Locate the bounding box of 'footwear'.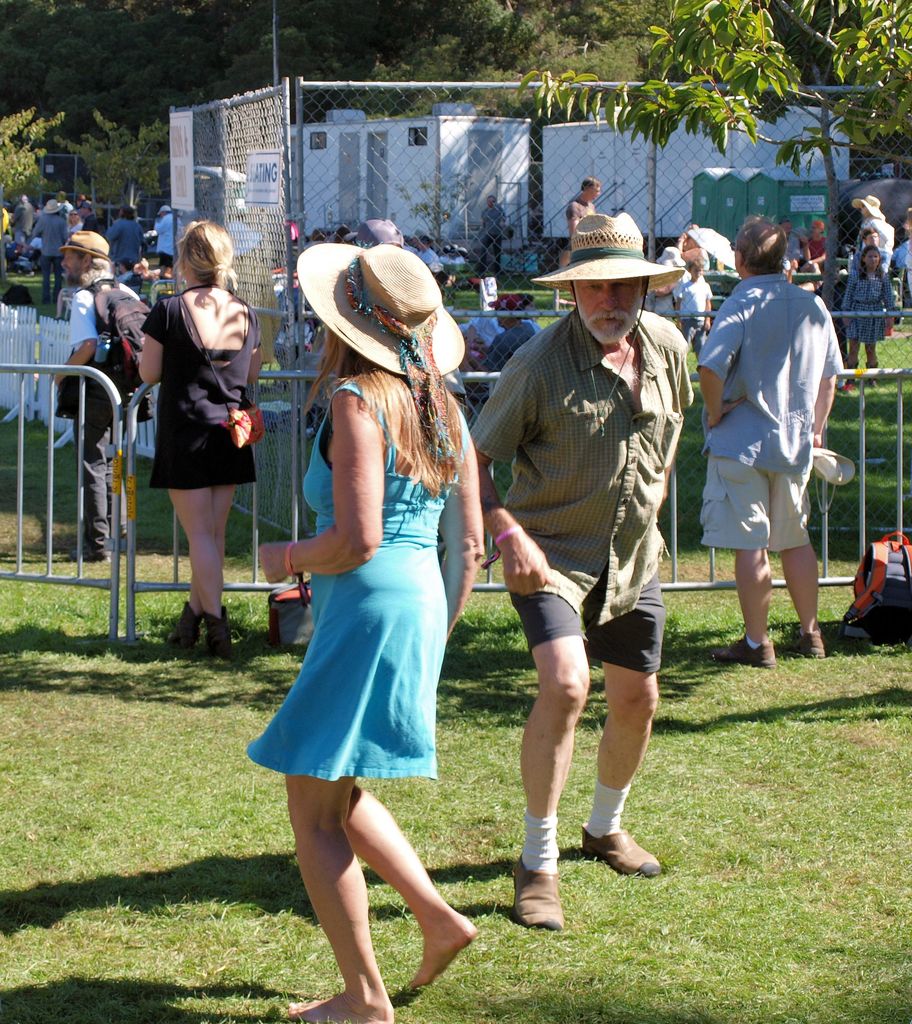
Bounding box: bbox=(789, 625, 822, 659).
